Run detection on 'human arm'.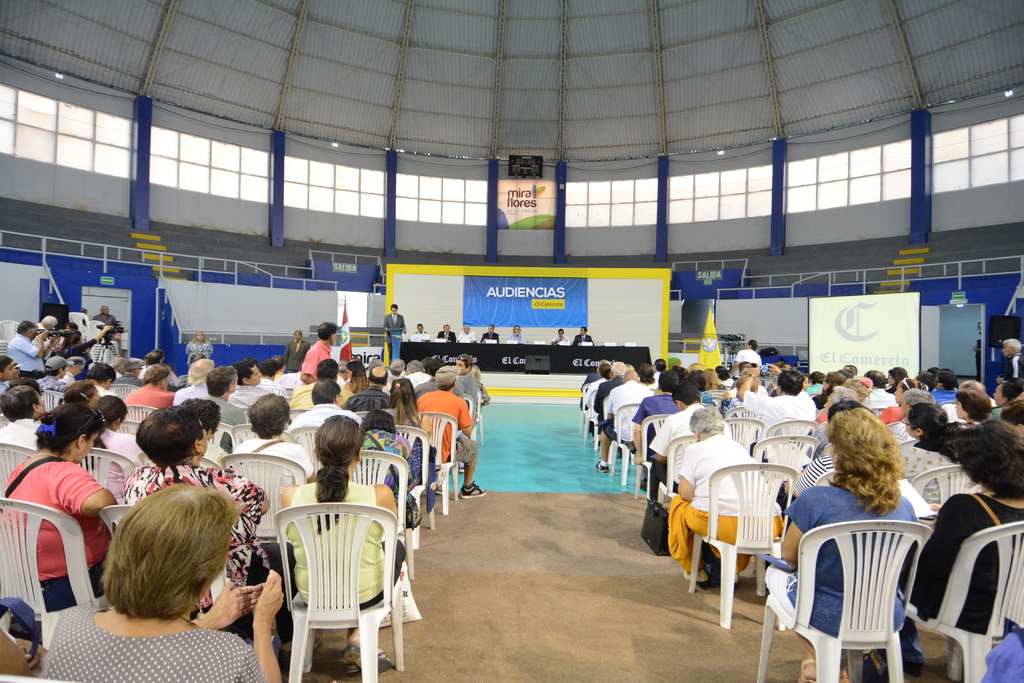
Result: box(645, 417, 673, 467).
